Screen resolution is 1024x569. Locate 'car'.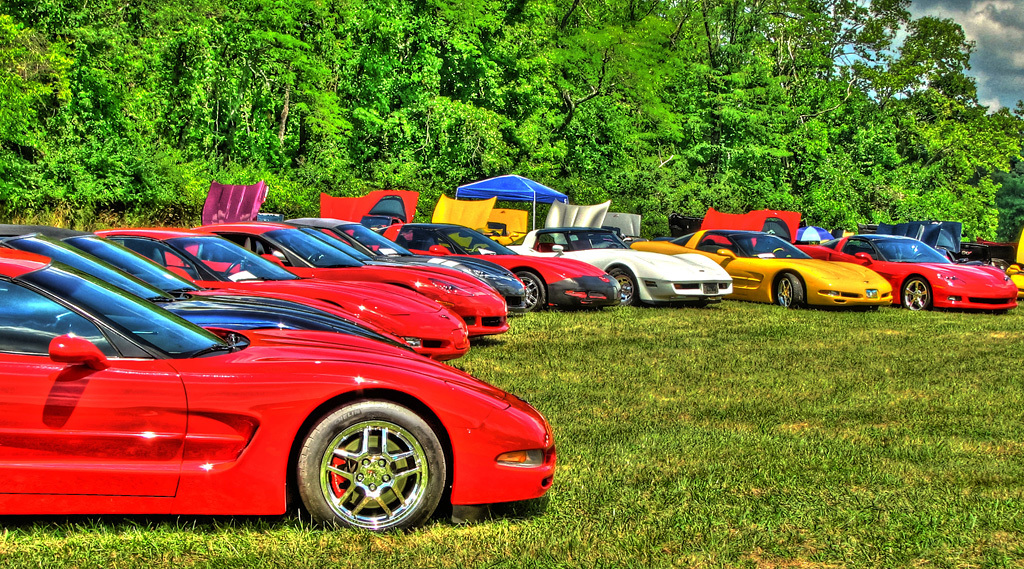
BBox(0, 251, 556, 535).
